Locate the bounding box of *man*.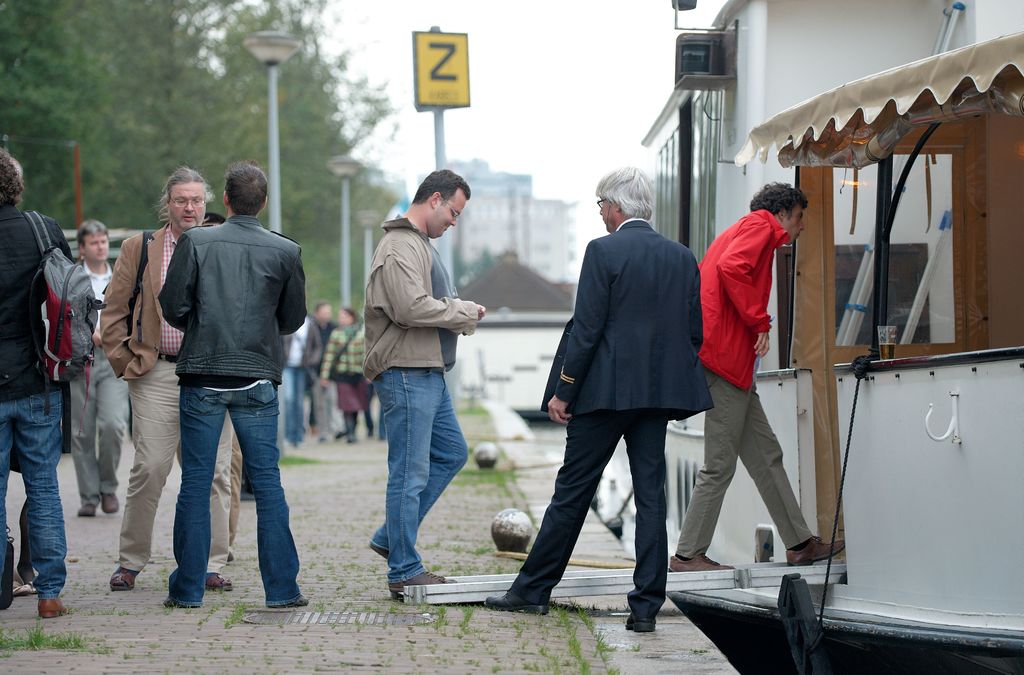
Bounding box: <region>670, 183, 845, 570</region>.
